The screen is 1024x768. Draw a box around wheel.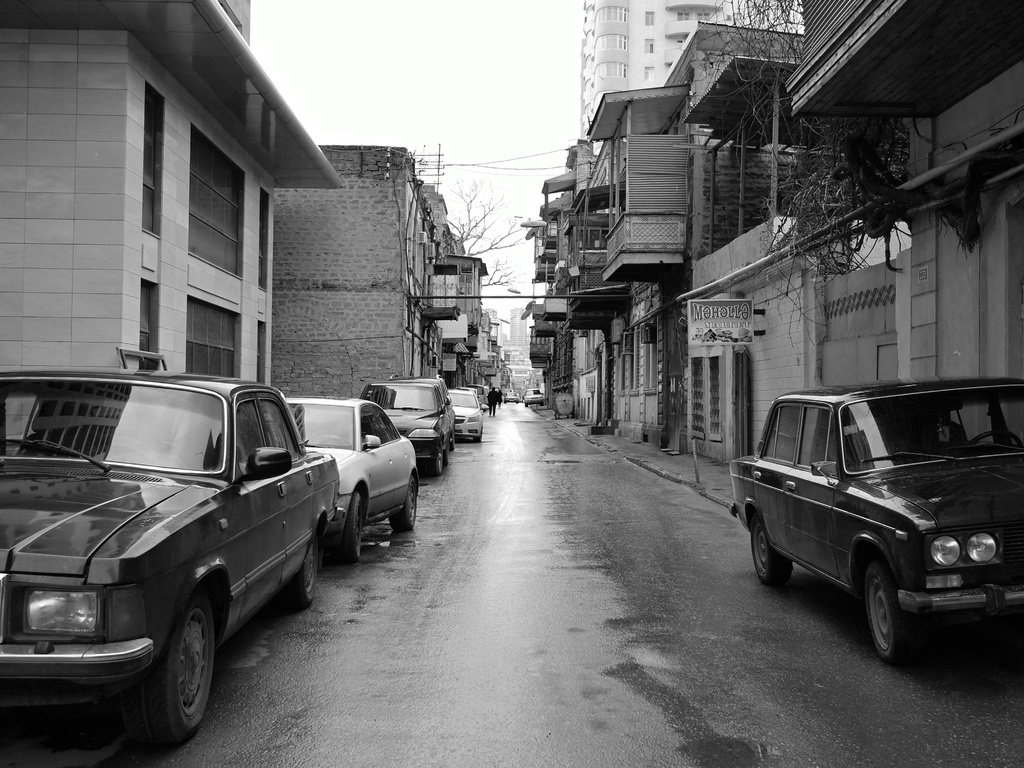
(x1=449, y1=429, x2=460, y2=450).
